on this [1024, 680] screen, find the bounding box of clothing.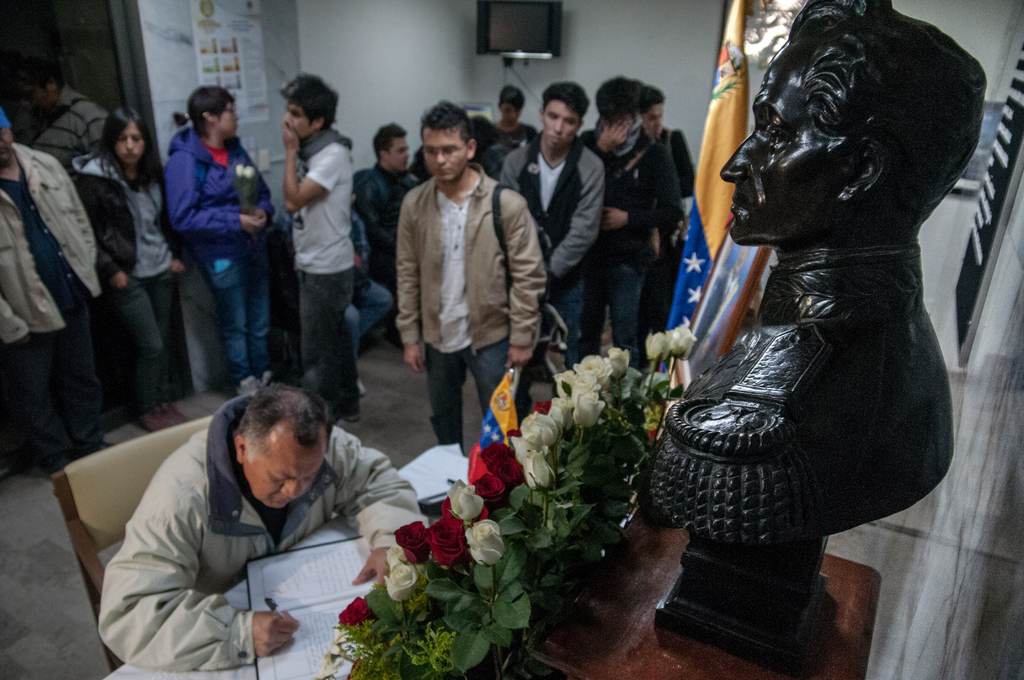
Bounding box: (x1=74, y1=147, x2=186, y2=416).
